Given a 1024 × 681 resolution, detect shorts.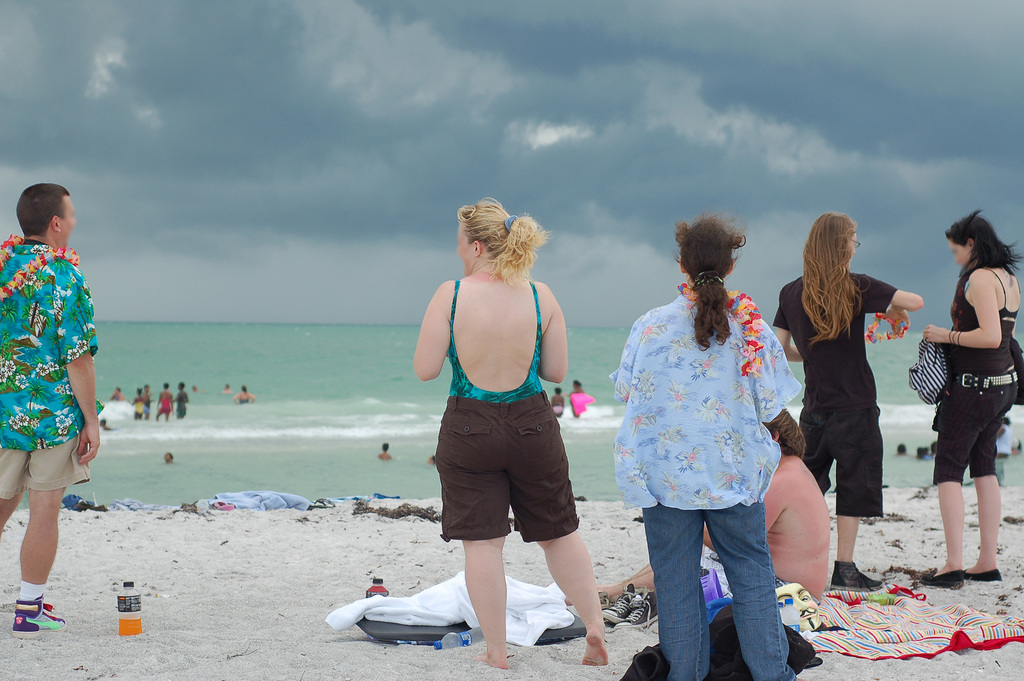
0:435:99:507.
